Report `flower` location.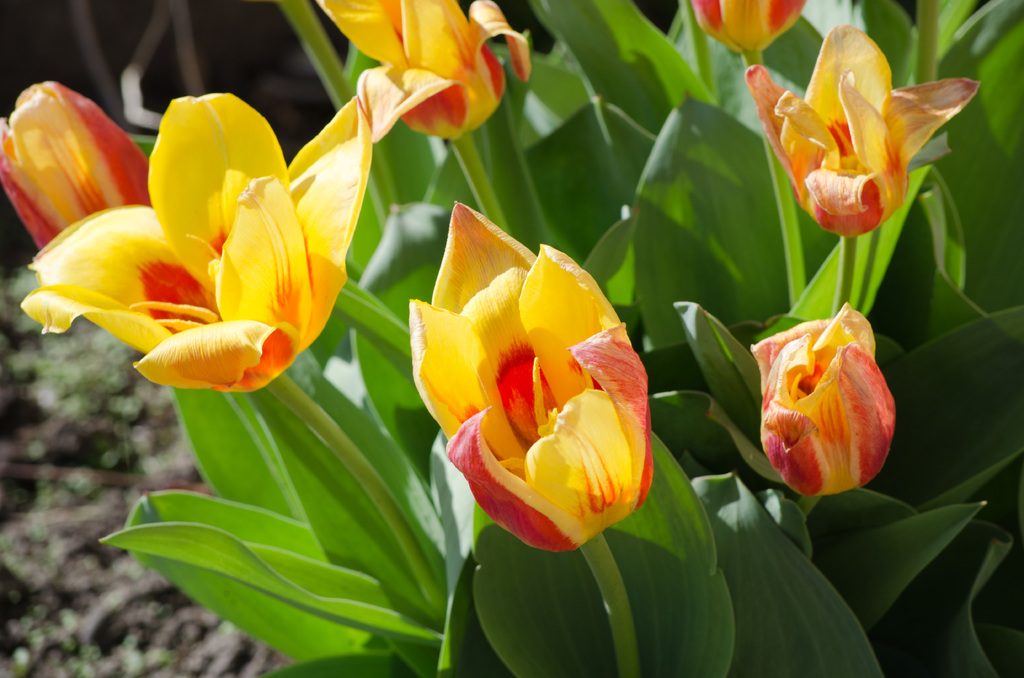
Report: <bbox>403, 202, 661, 565</bbox>.
